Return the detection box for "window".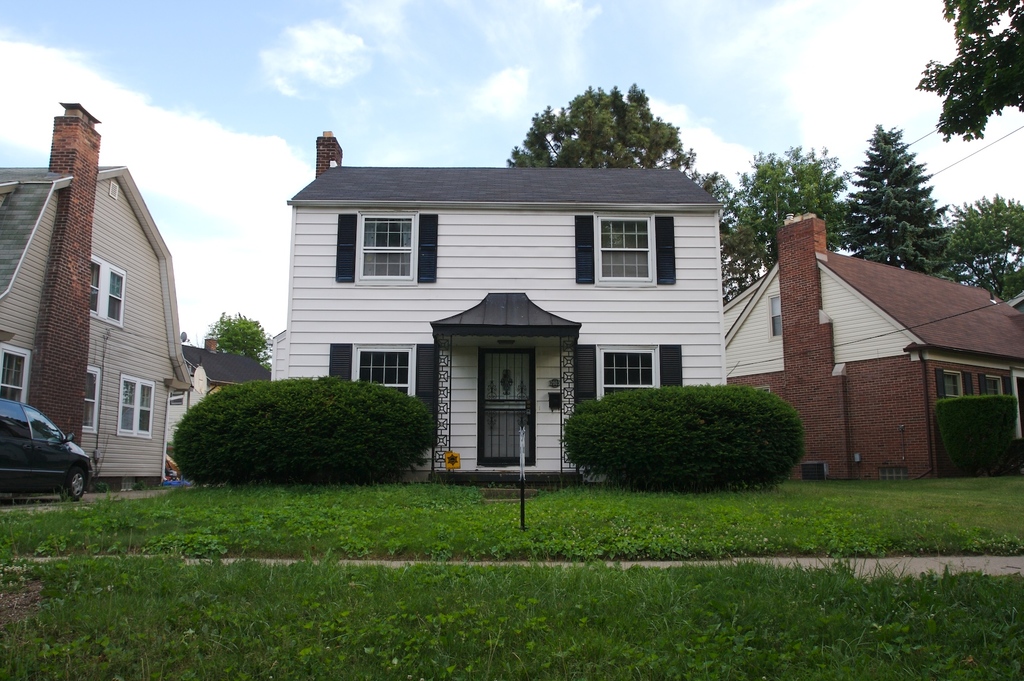
left=766, top=290, right=779, bottom=336.
